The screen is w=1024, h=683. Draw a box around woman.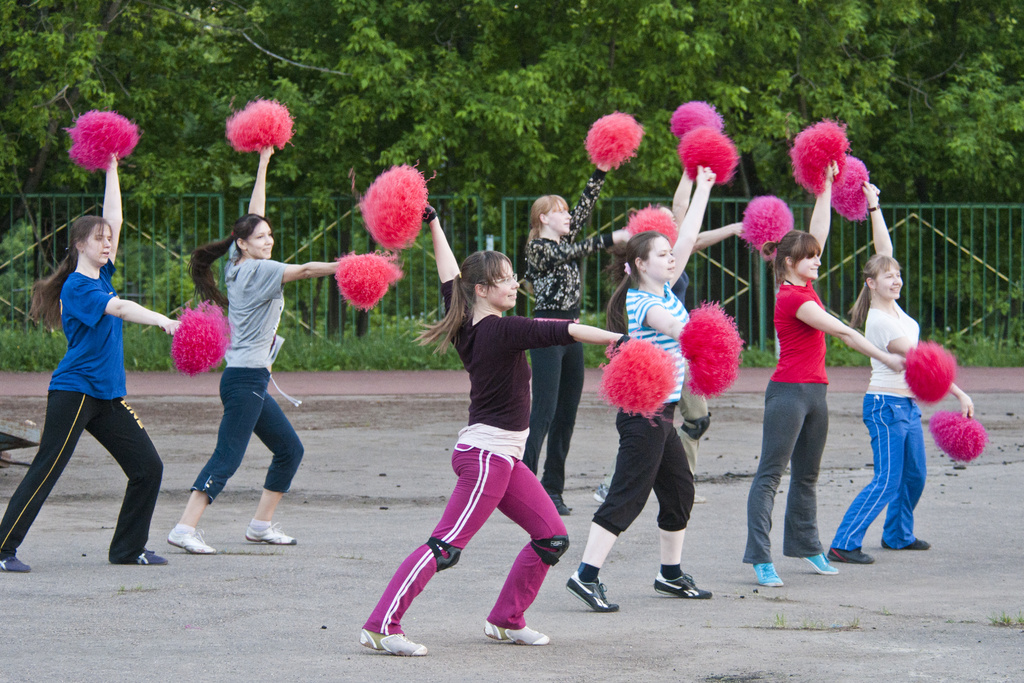
left=561, top=162, right=703, bottom=621.
